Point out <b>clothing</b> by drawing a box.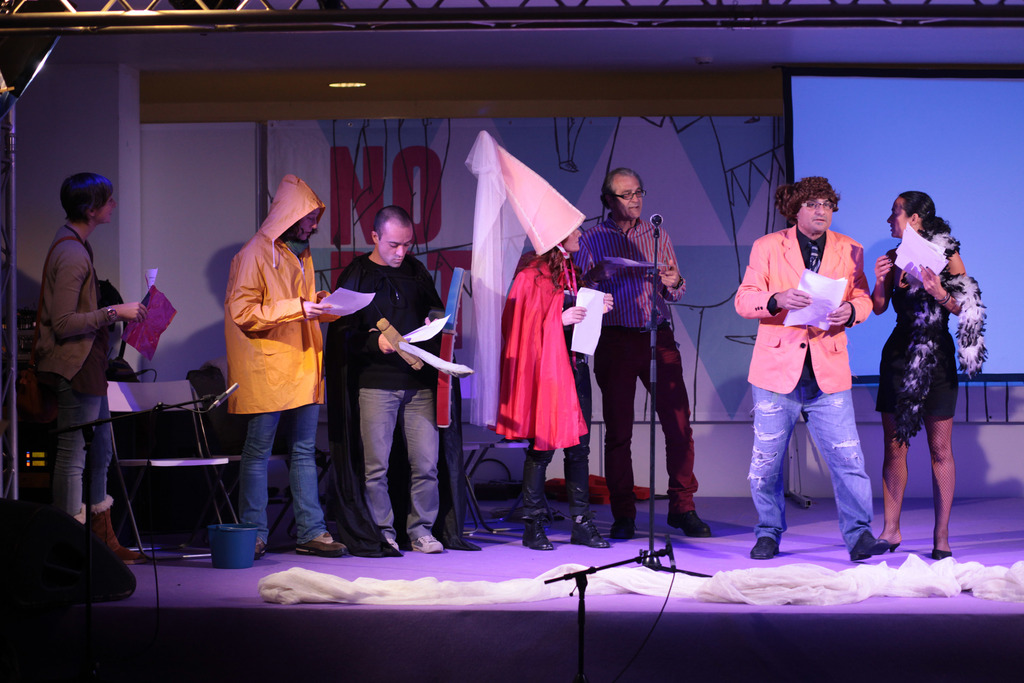
BBox(33, 222, 115, 518).
